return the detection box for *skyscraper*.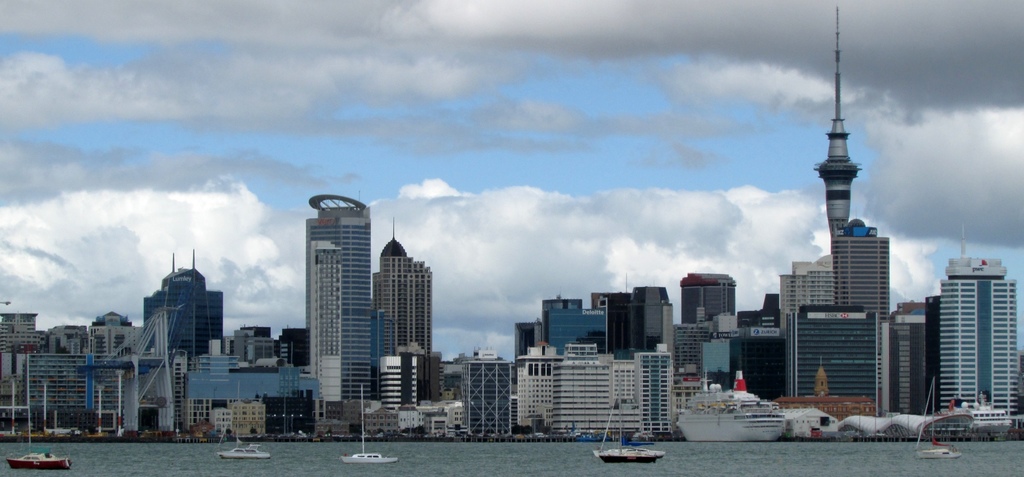
(785, 216, 898, 416).
